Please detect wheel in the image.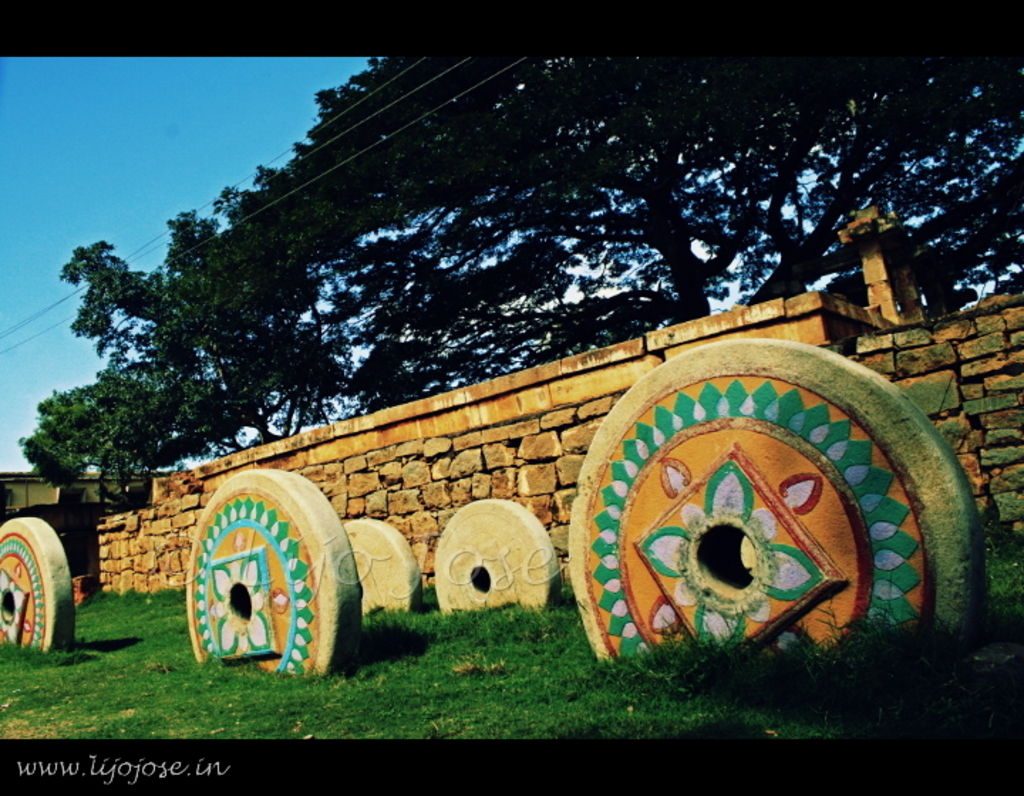
(left=0, top=515, right=77, bottom=660).
